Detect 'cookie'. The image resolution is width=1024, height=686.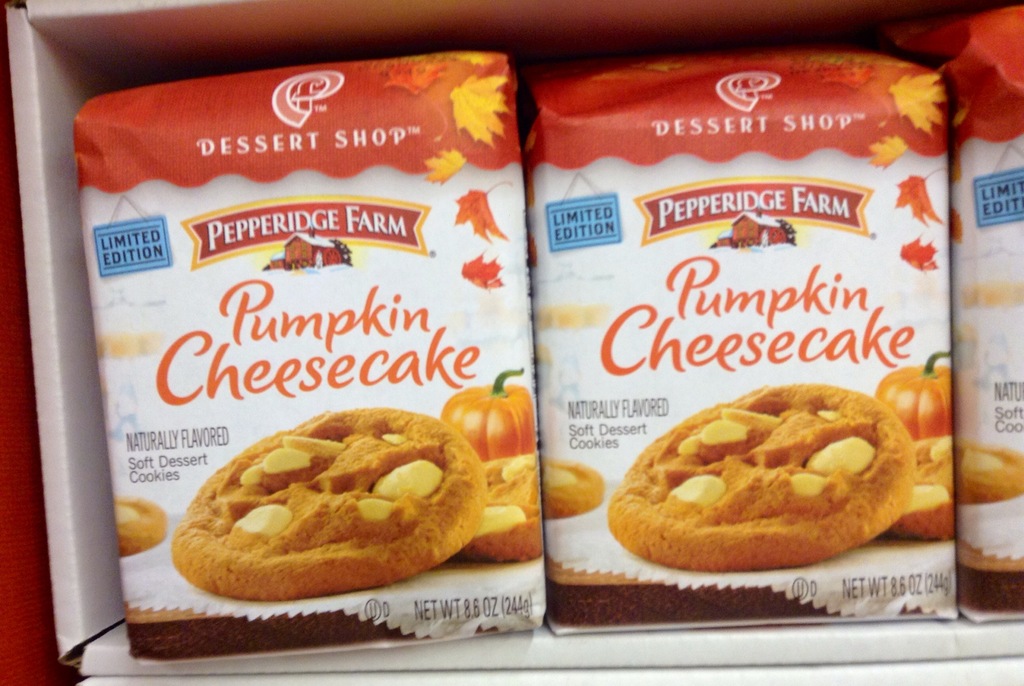
957,442,1023,508.
